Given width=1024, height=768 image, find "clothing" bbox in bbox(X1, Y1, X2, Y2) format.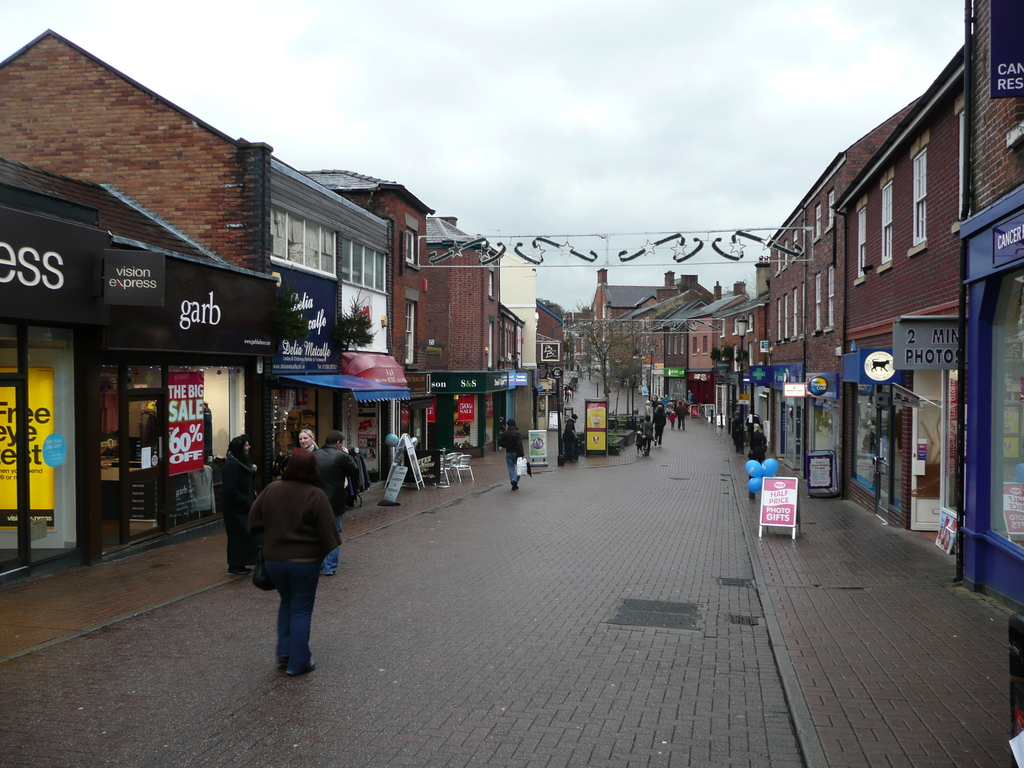
bbox(97, 385, 118, 431).
